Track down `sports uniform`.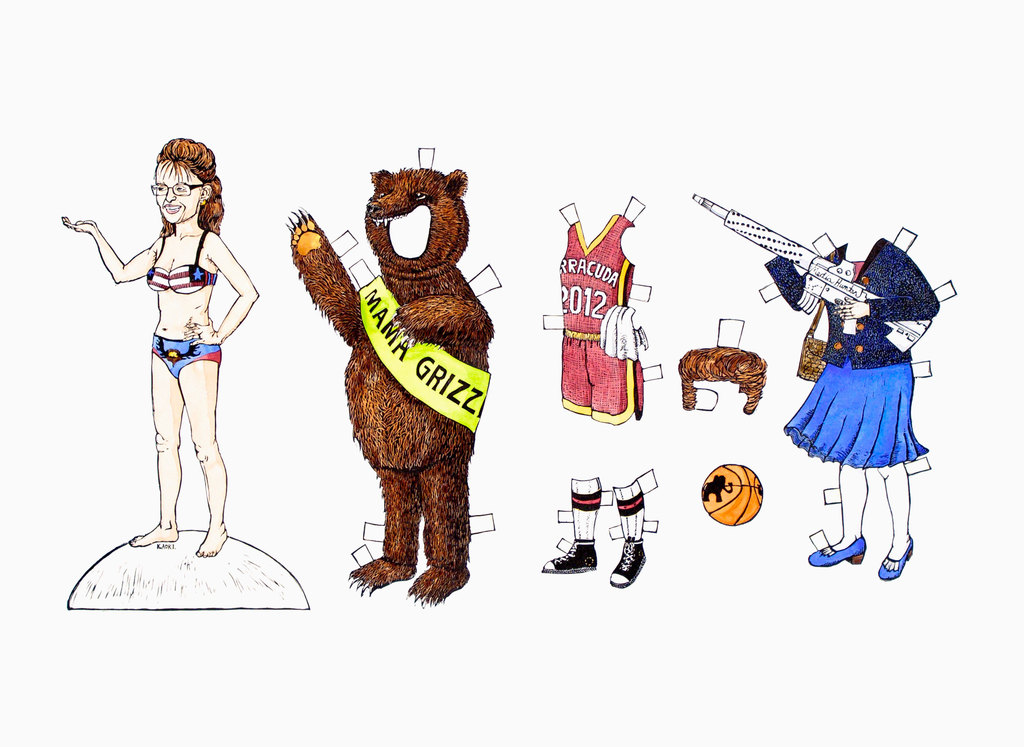
Tracked to 538, 213, 646, 587.
